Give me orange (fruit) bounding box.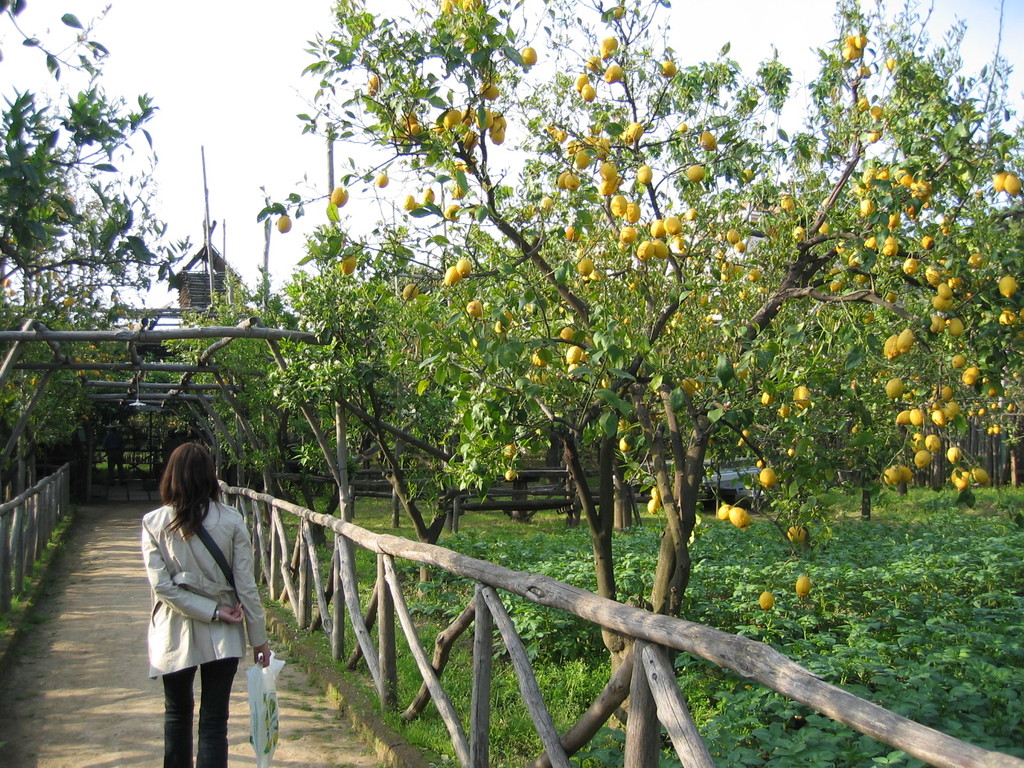
{"x1": 550, "y1": 120, "x2": 563, "y2": 145}.
